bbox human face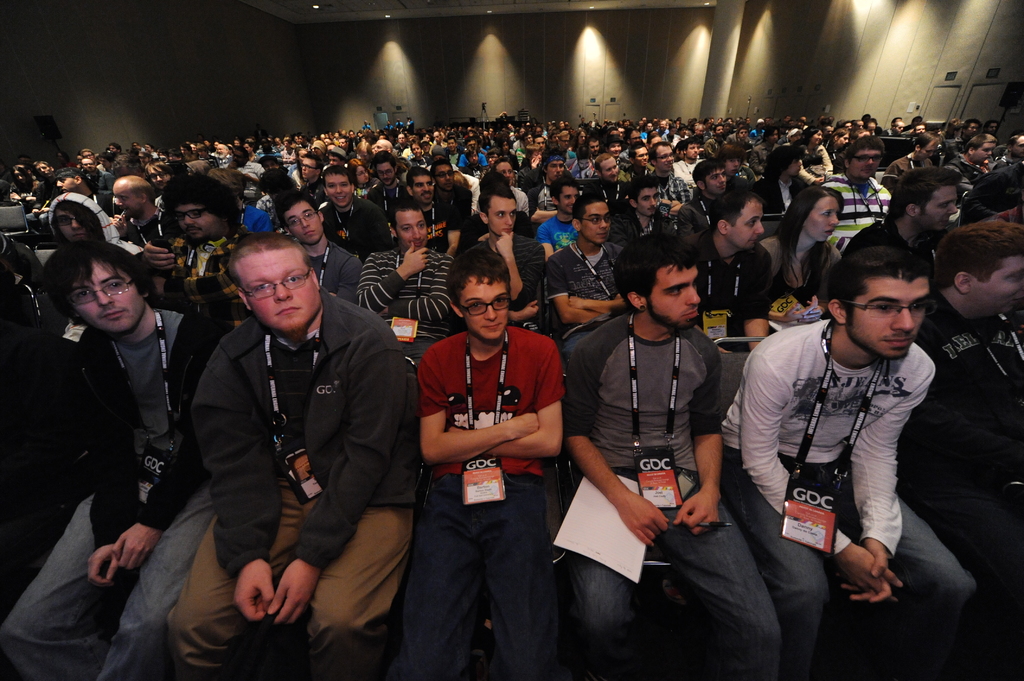
217 144 228 159
